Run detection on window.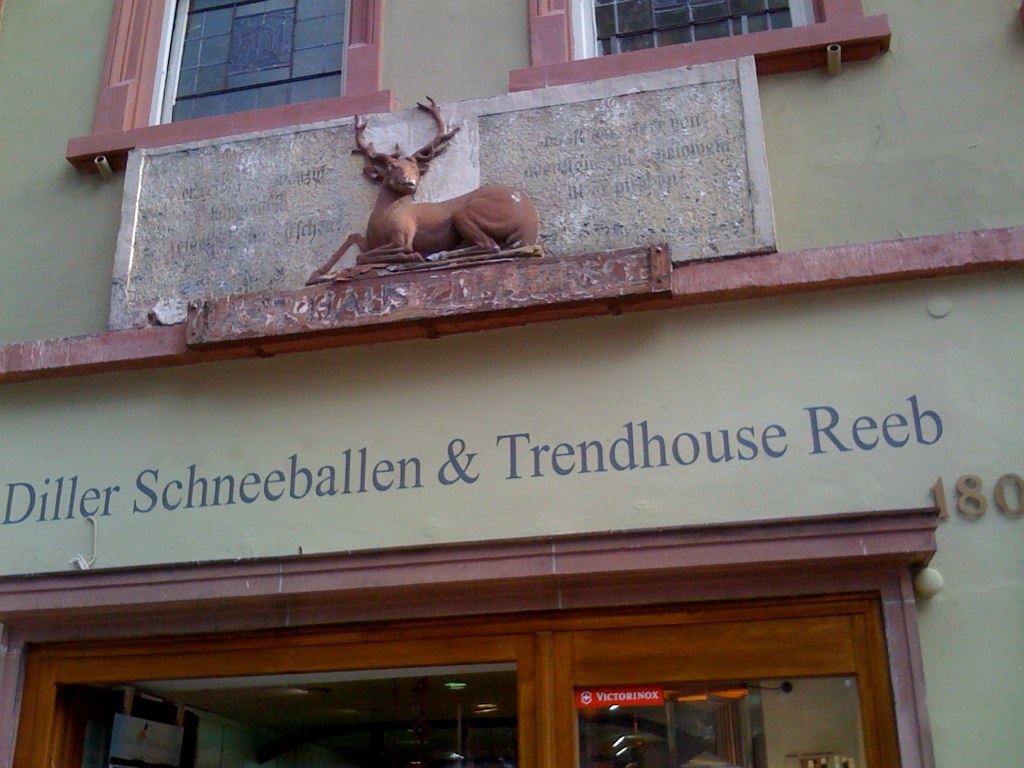
Result: [x1=567, y1=0, x2=824, y2=58].
